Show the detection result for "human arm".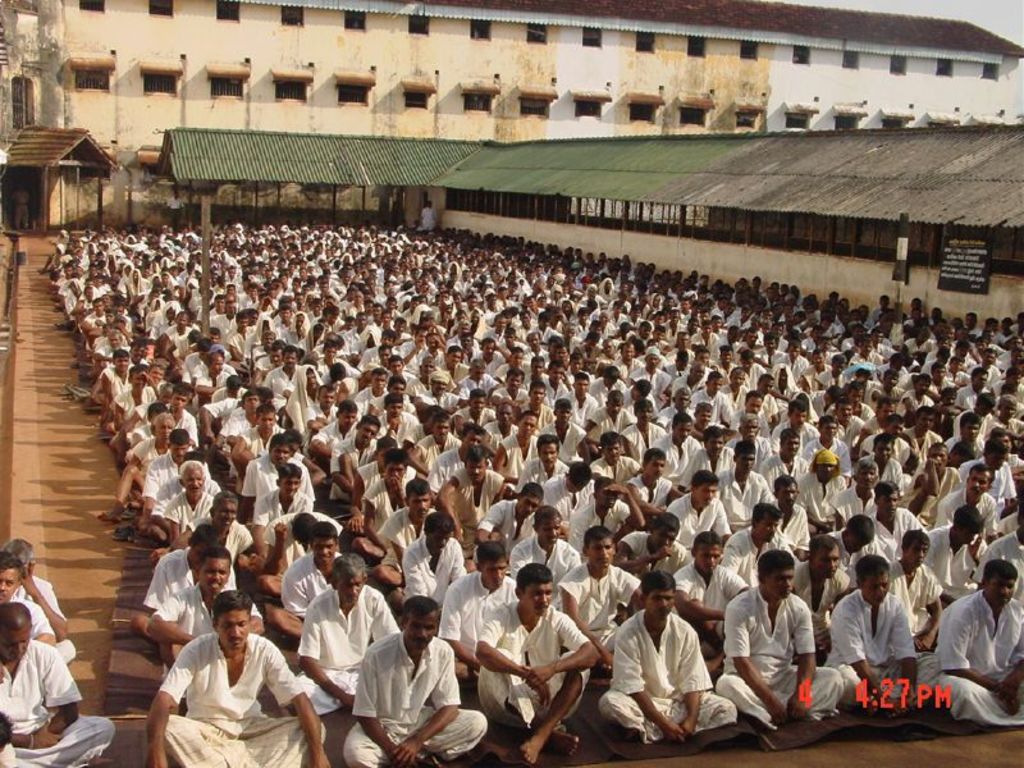
box(148, 594, 211, 646).
